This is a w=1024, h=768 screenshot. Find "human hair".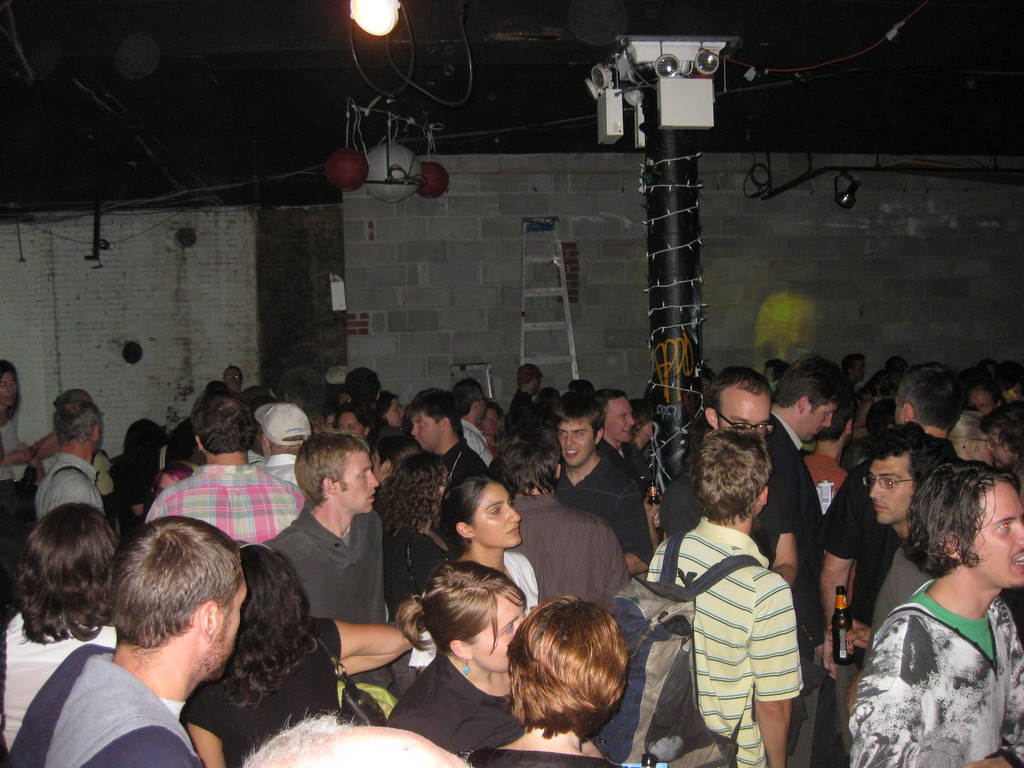
Bounding box: 242 708 476 767.
